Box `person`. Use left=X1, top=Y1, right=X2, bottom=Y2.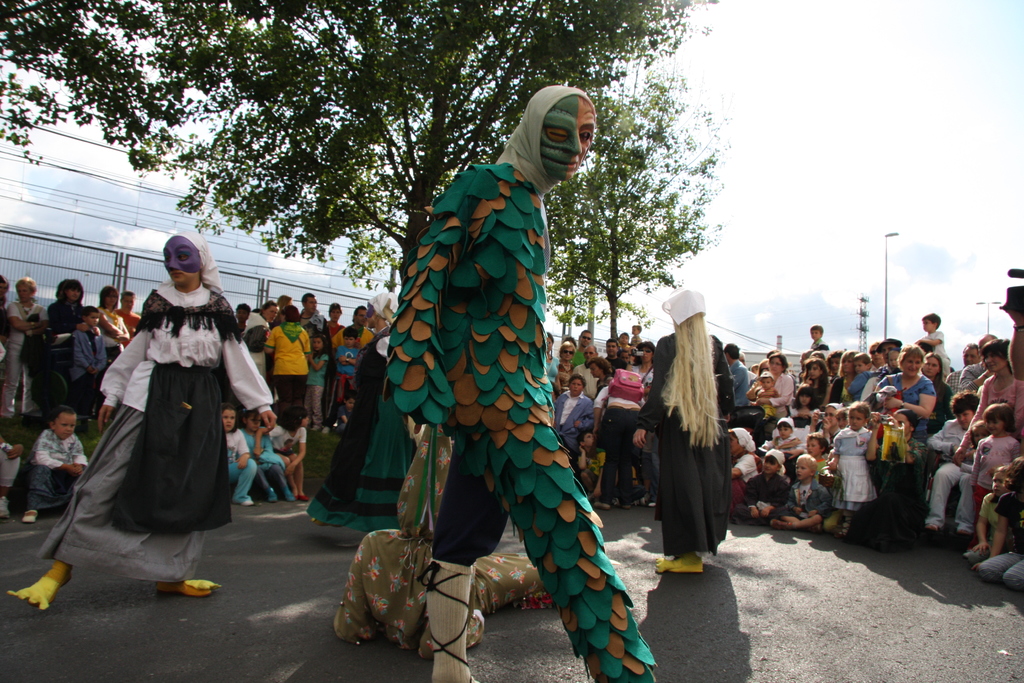
left=577, top=427, right=605, bottom=498.
